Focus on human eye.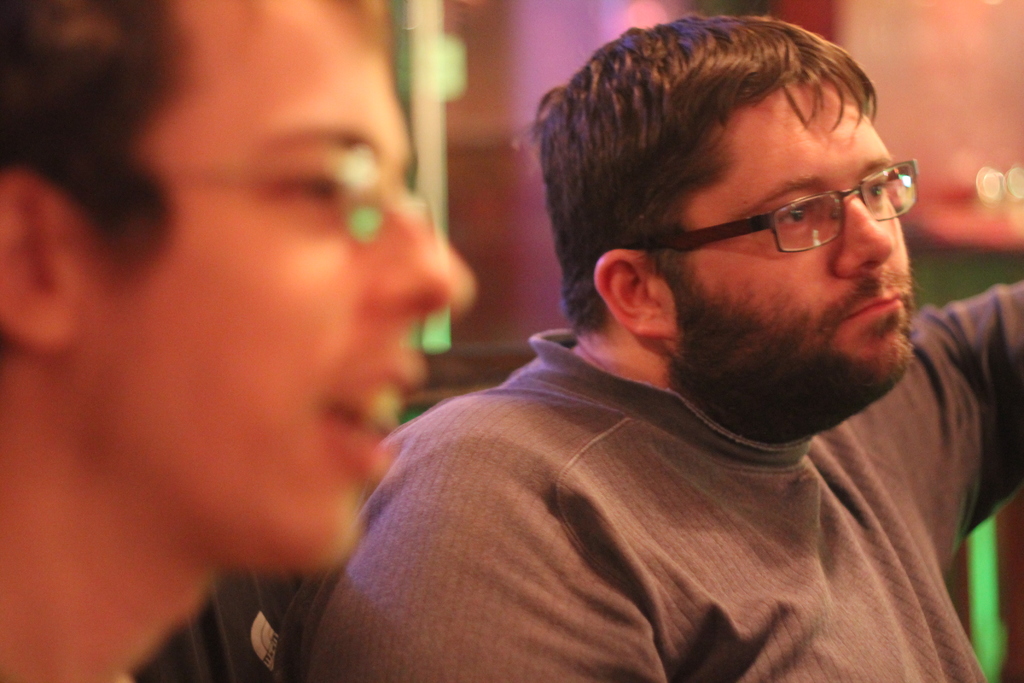
Focused at bbox=(863, 177, 884, 210).
